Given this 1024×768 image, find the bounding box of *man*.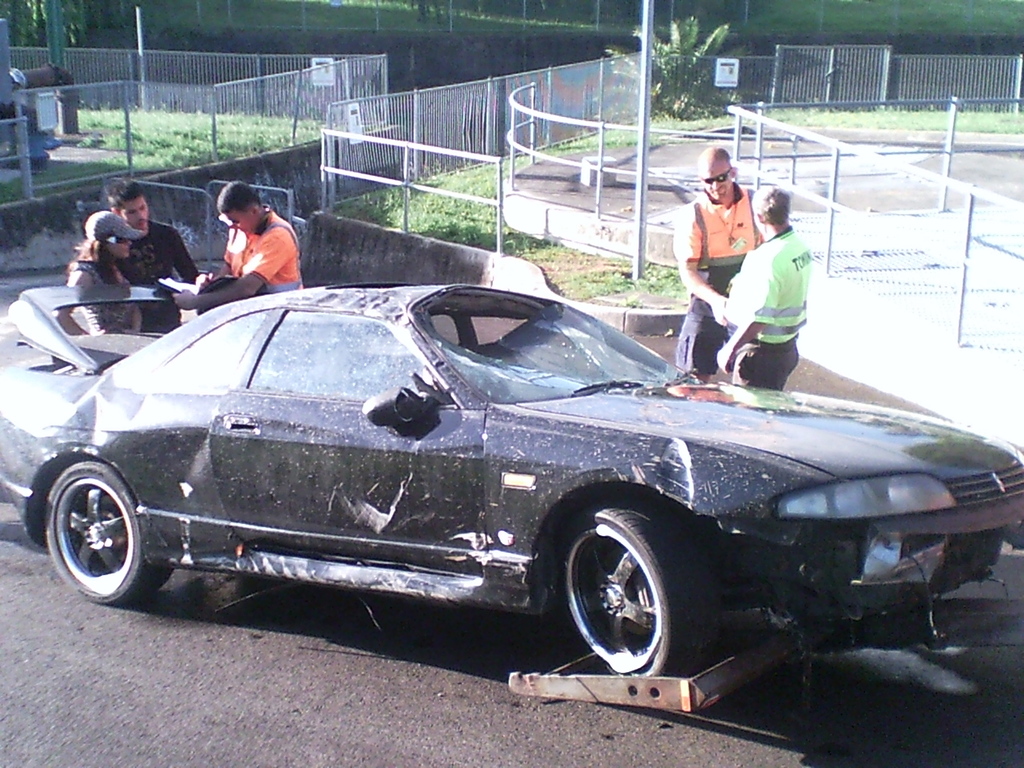
select_region(670, 143, 761, 383).
